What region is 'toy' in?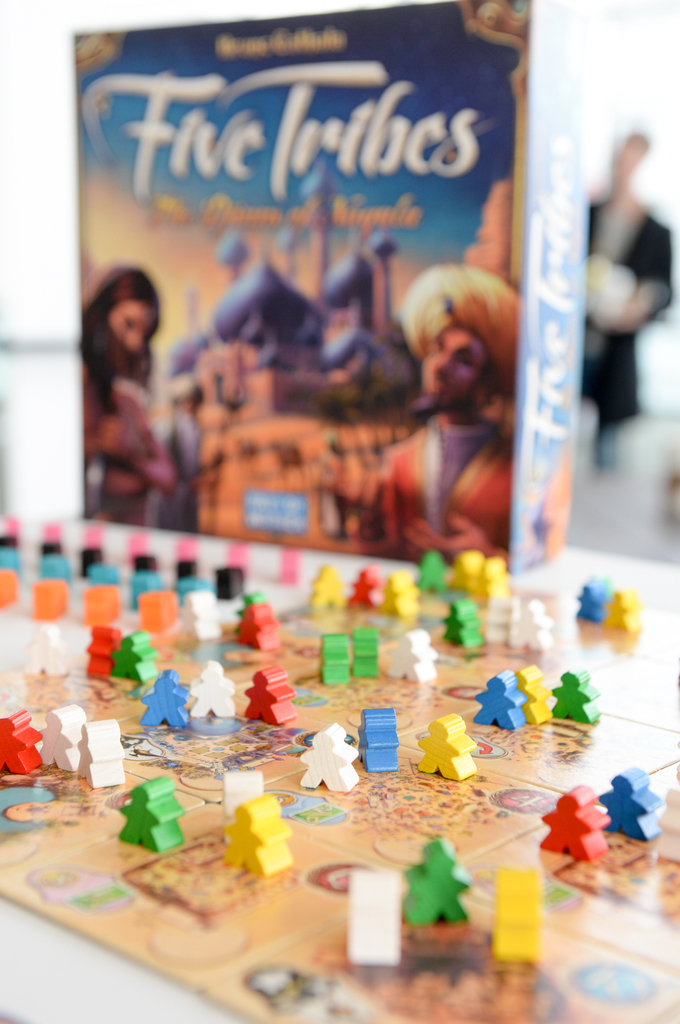
bbox=(539, 785, 609, 865).
